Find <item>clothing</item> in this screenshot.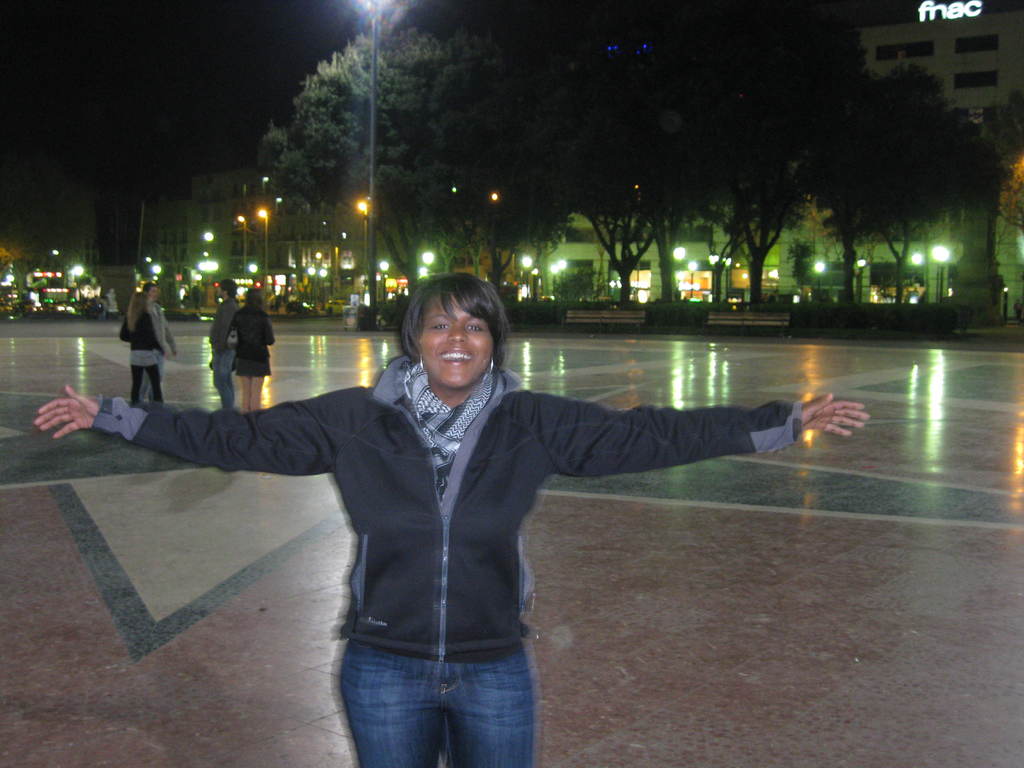
The bounding box for <item>clothing</item> is 146:310:171:411.
